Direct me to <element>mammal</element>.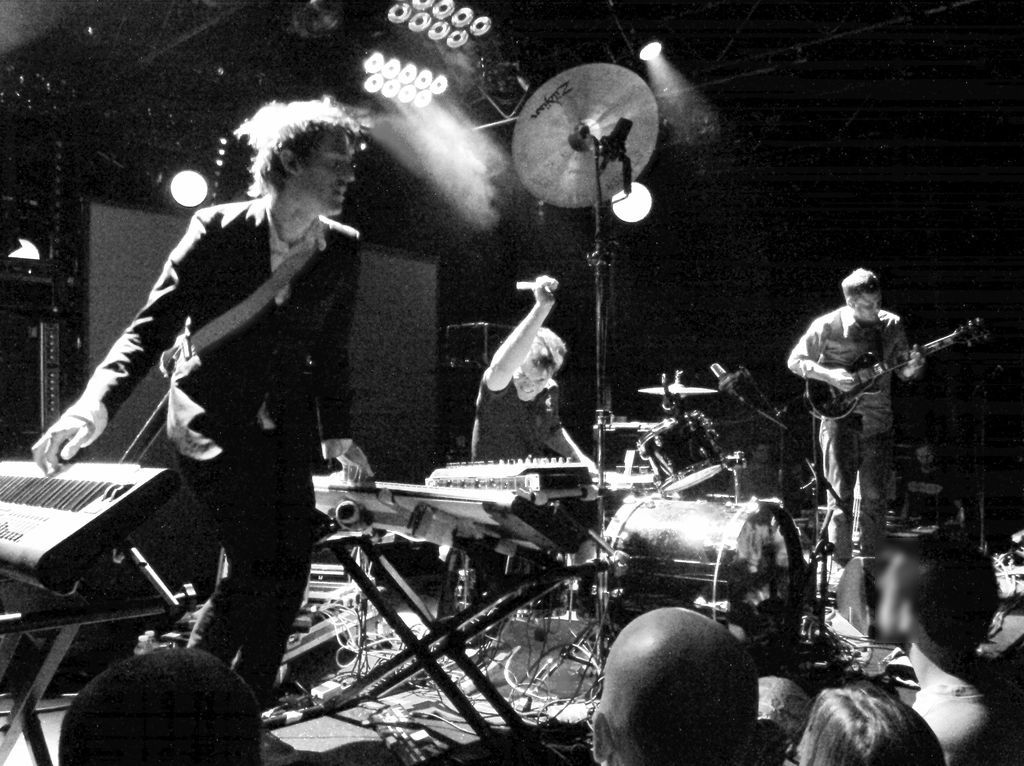
Direction: (x1=57, y1=648, x2=264, y2=765).
